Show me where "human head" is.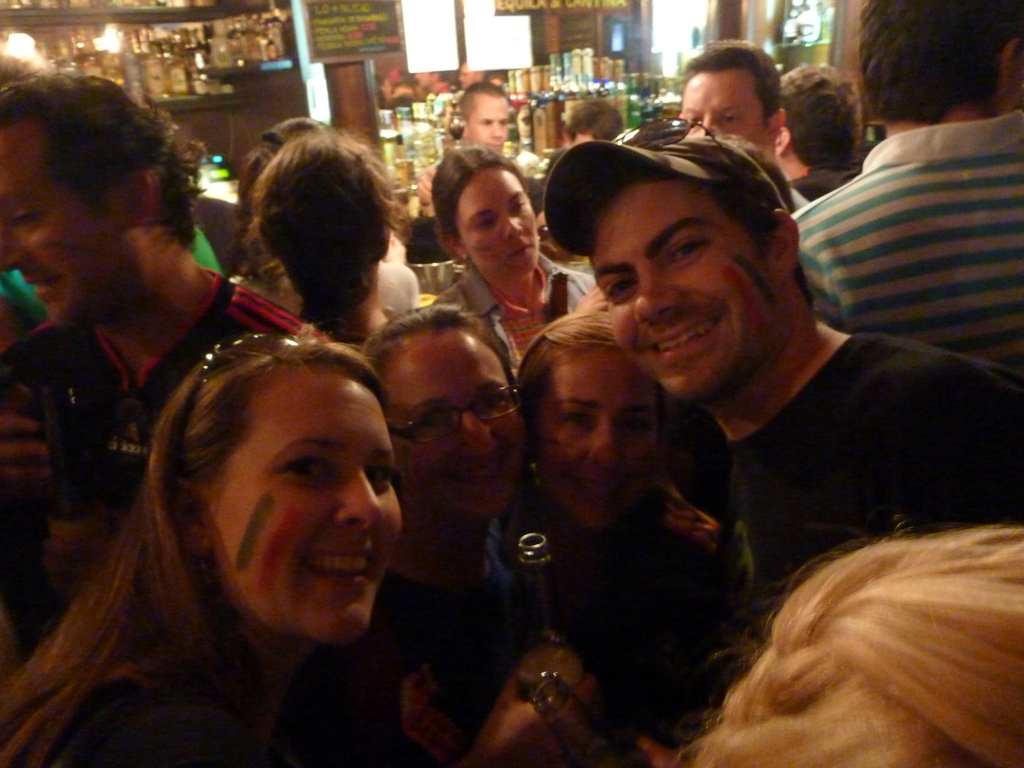
"human head" is at x1=0, y1=77, x2=189, y2=332.
